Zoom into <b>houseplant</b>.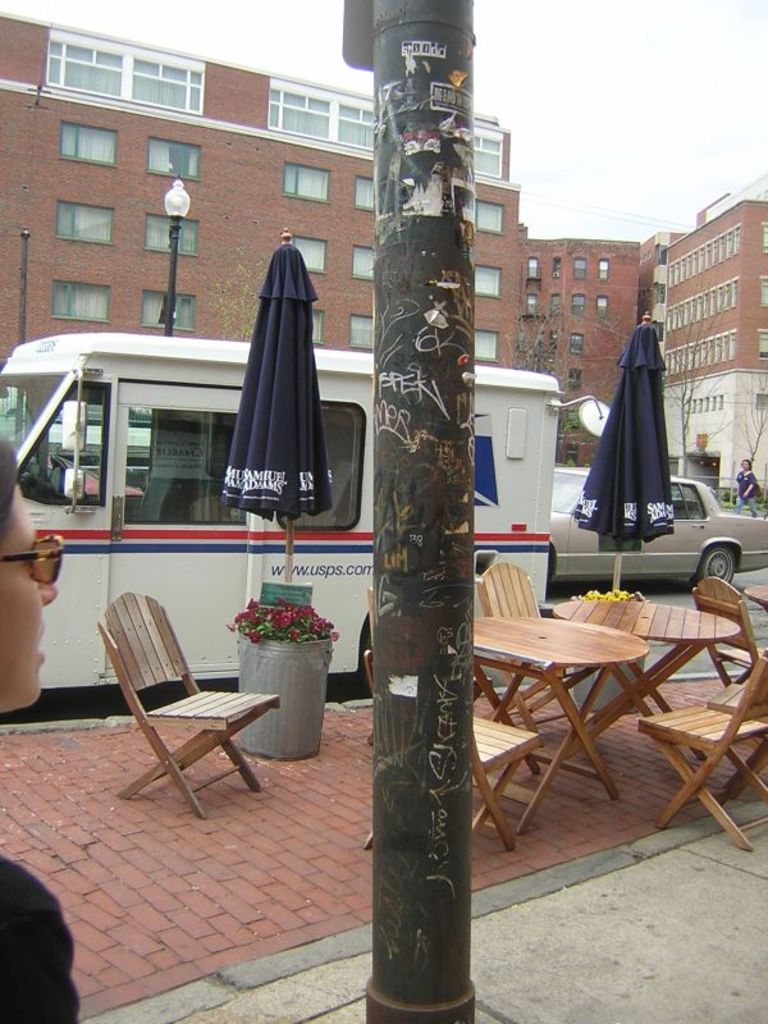
Zoom target: <box>220,599,342,776</box>.
